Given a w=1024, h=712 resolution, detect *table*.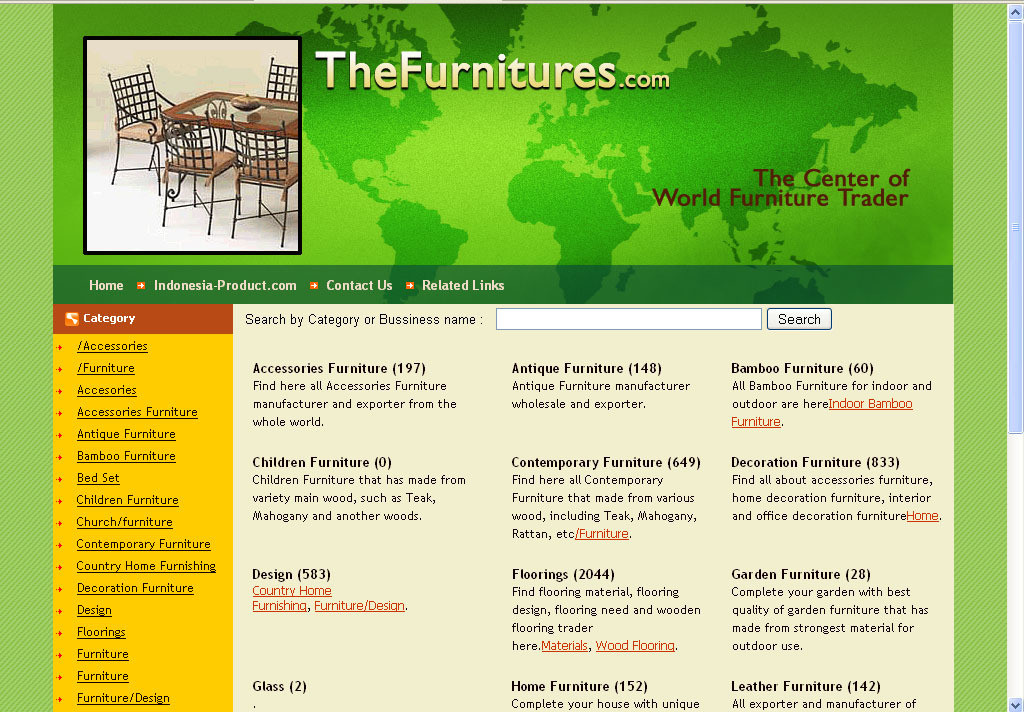
<box>159,86,303,151</box>.
